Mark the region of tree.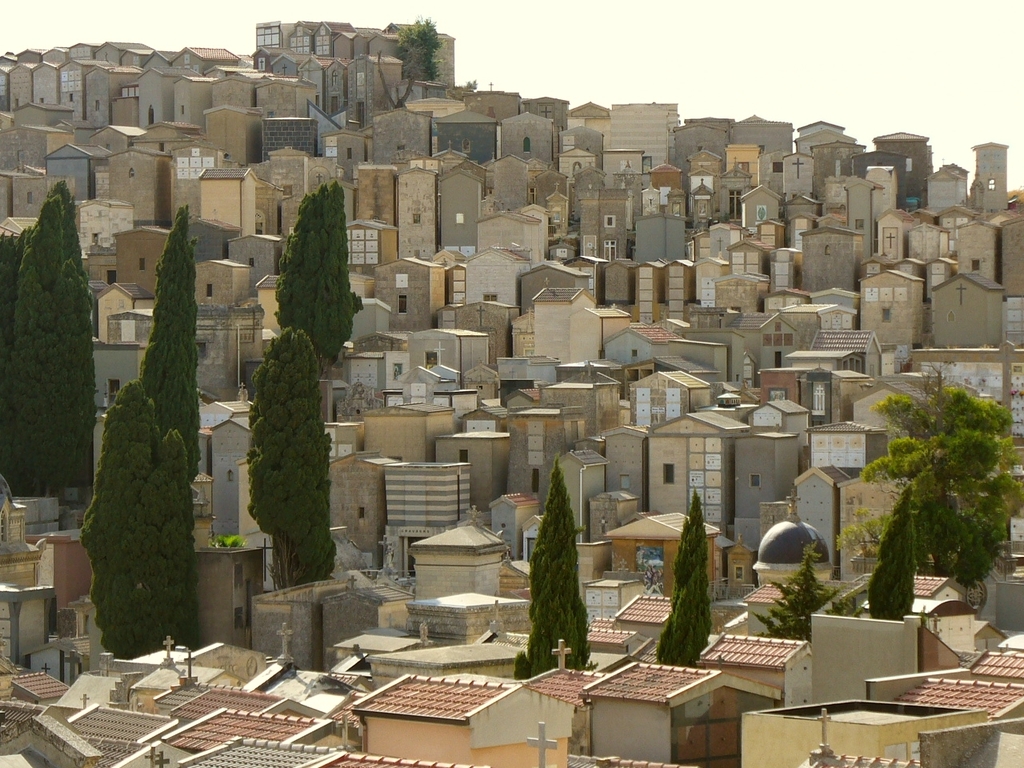
Region: {"x1": 383, "y1": 5, "x2": 442, "y2": 90}.
